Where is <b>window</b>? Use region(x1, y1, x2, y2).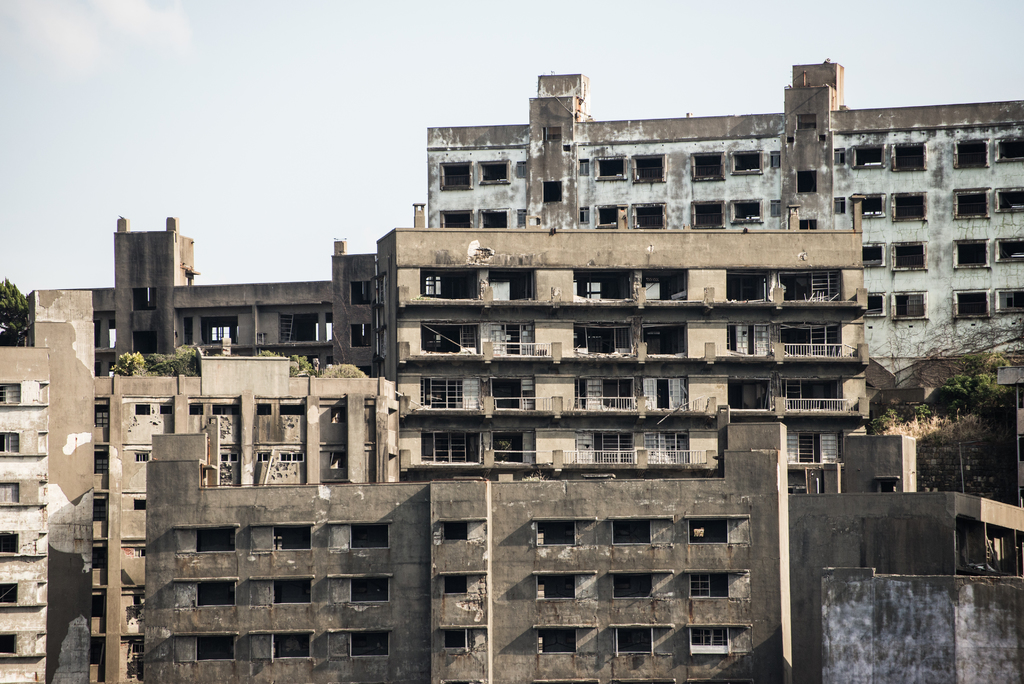
region(692, 519, 732, 541).
